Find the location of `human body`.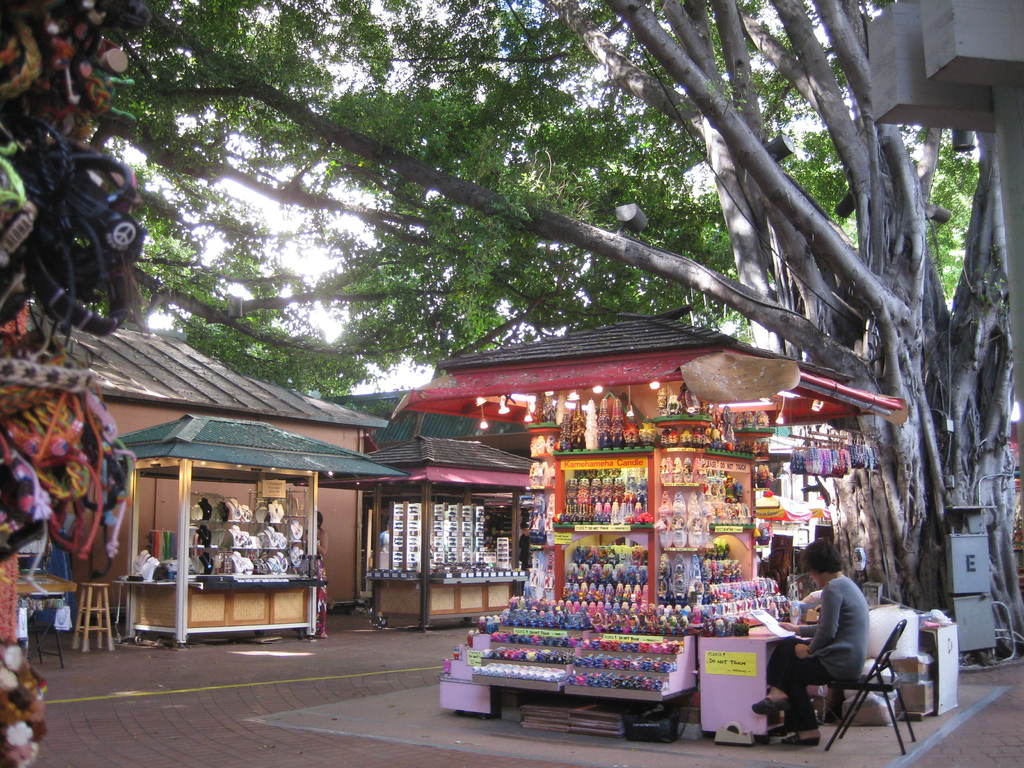
Location: [518,533,532,574].
